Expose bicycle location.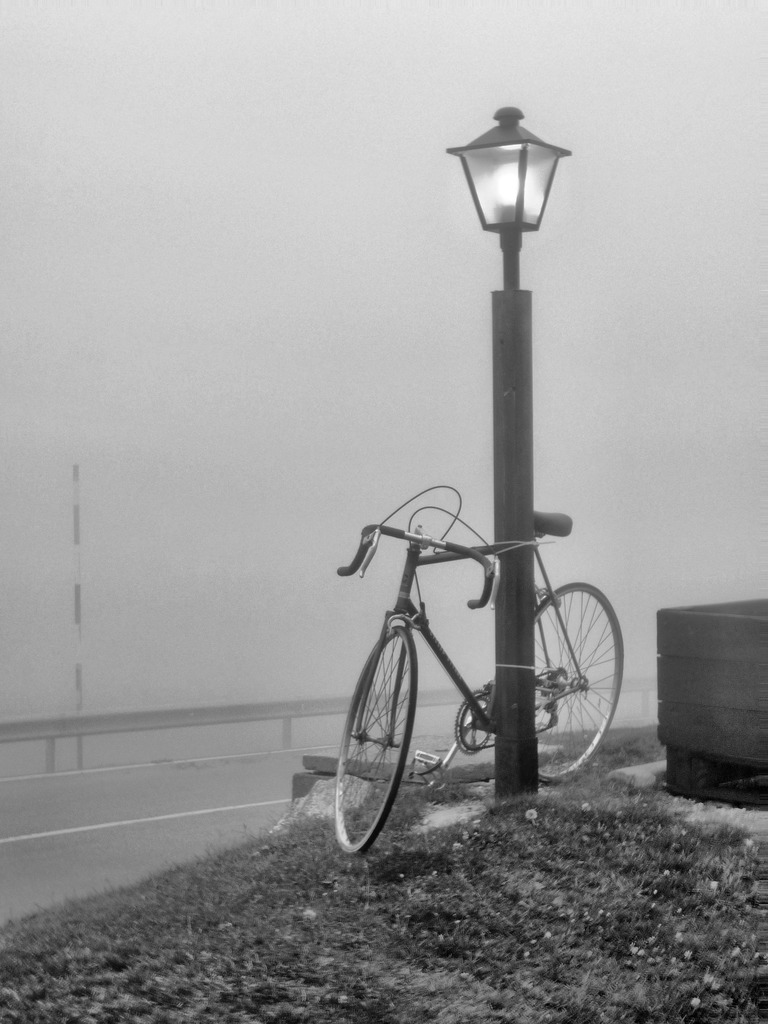
Exposed at l=331, t=486, r=623, b=852.
